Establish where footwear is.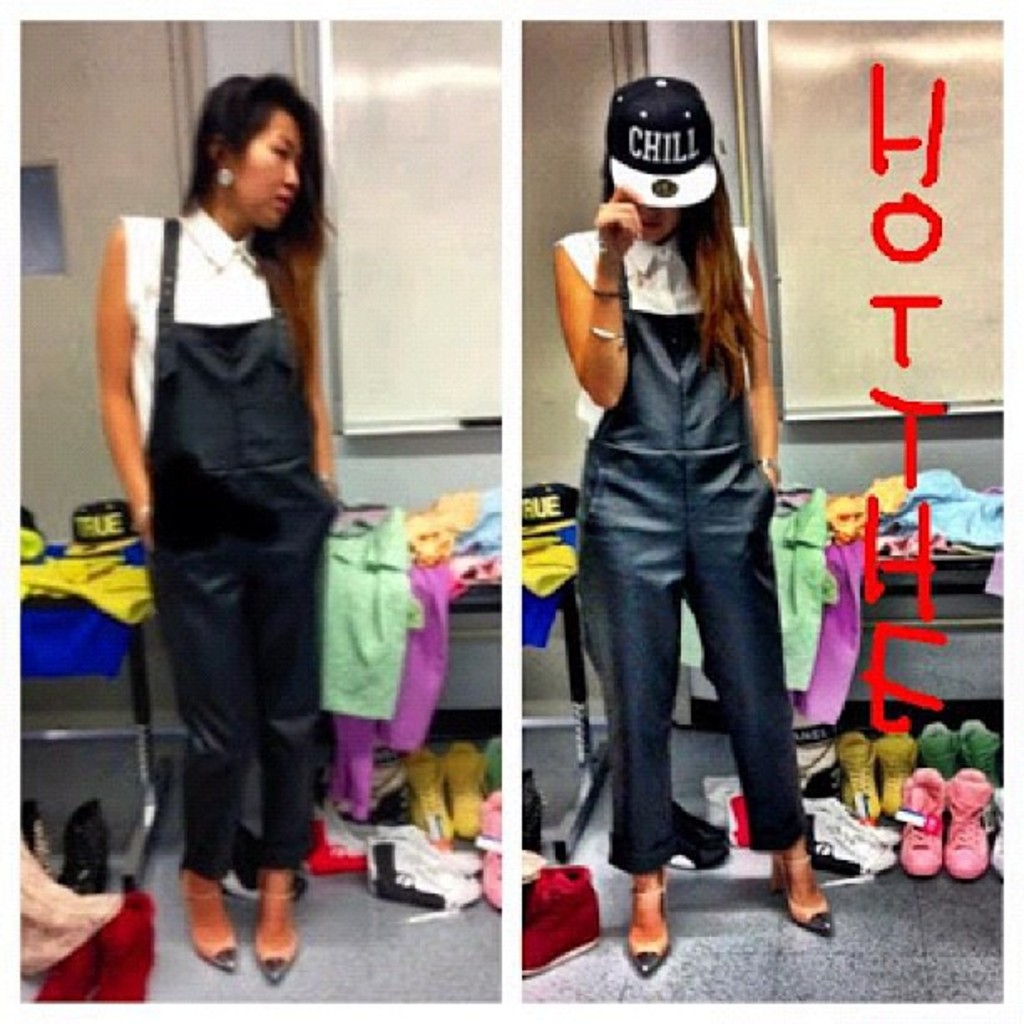
Established at <box>403,743,450,840</box>.
